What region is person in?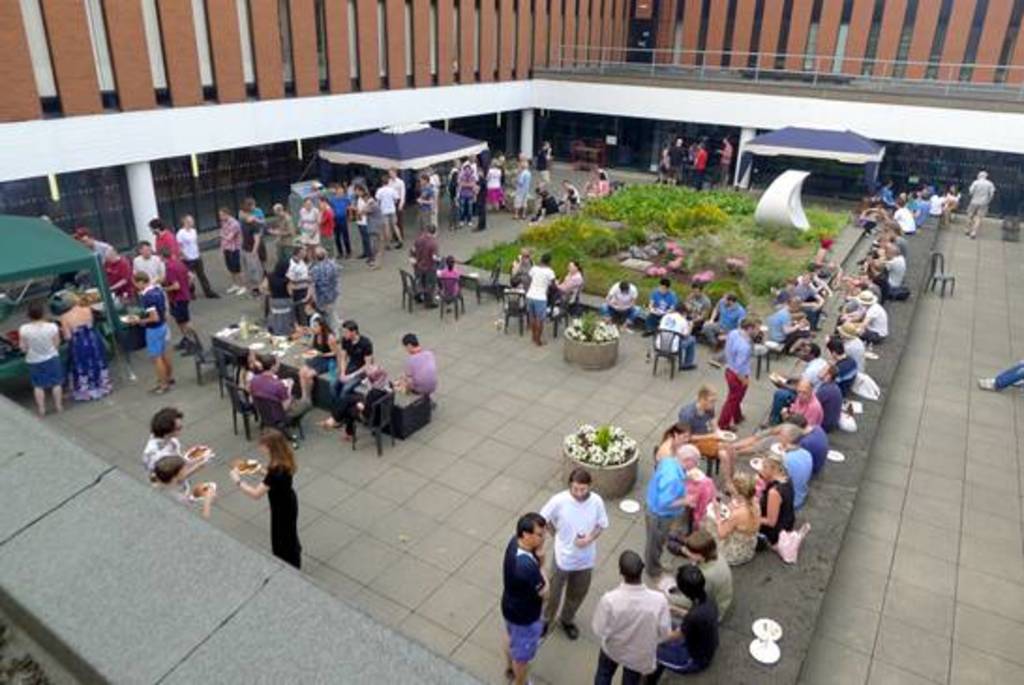
146, 405, 204, 480.
